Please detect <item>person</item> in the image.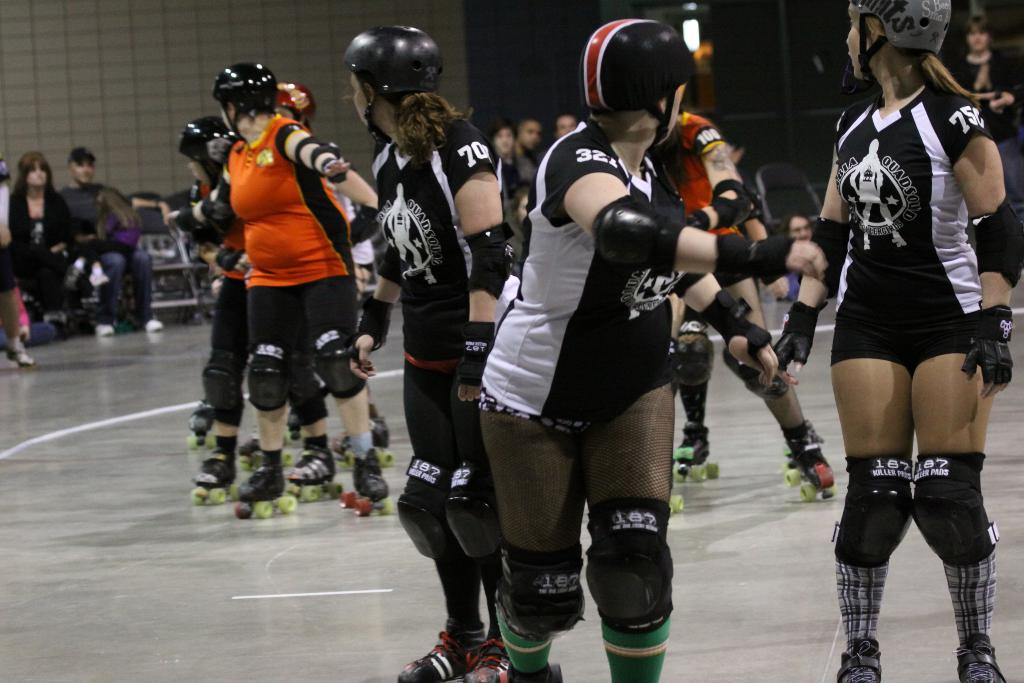
crop(462, 8, 785, 682).
